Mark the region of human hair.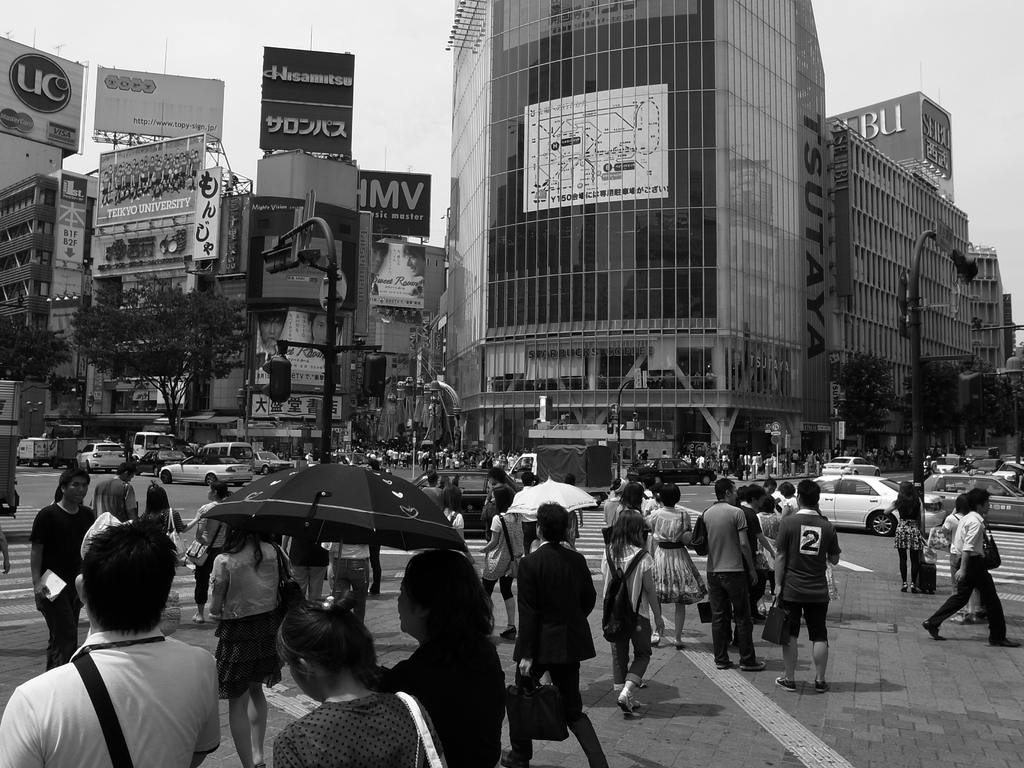
Region: <bbox>776, 482, 795, 493</bbox>.
